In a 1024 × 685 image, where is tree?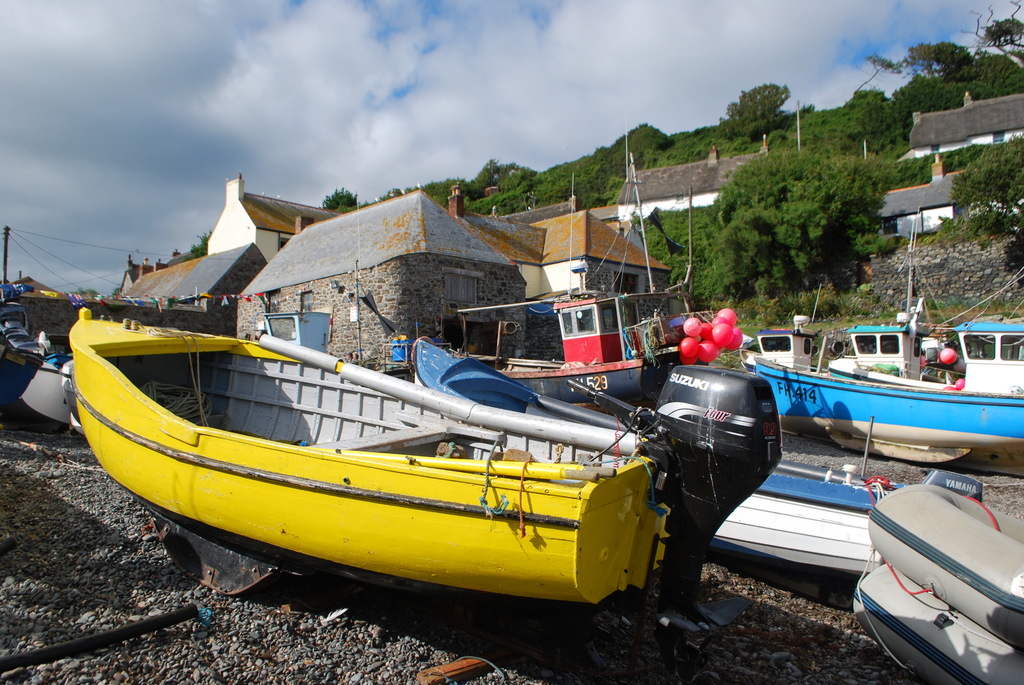
<region>711, 135, 911, 289</region>.
